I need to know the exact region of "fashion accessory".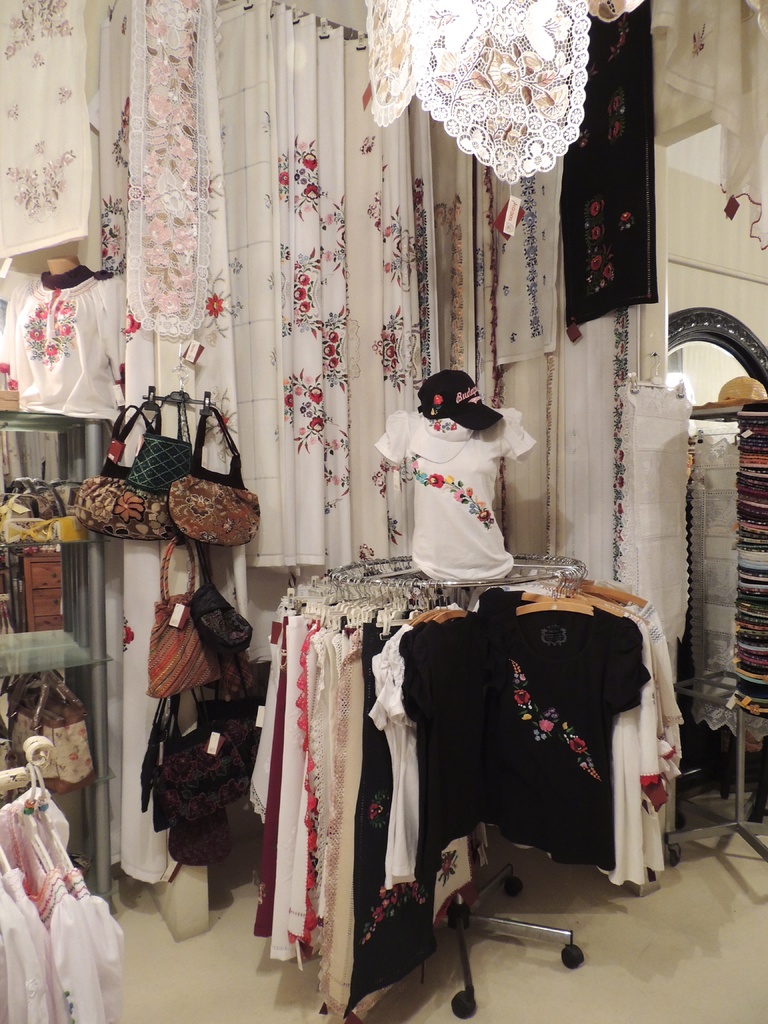
Region: 0,479,47,549.
